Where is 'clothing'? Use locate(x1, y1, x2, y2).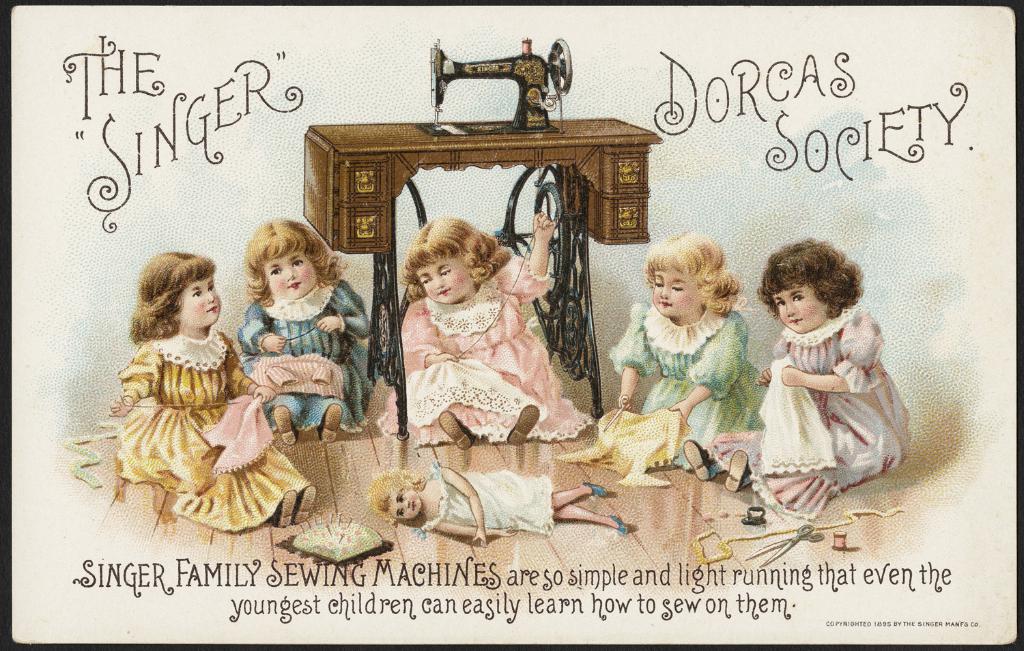
locate(413, 457, 552, 532).
